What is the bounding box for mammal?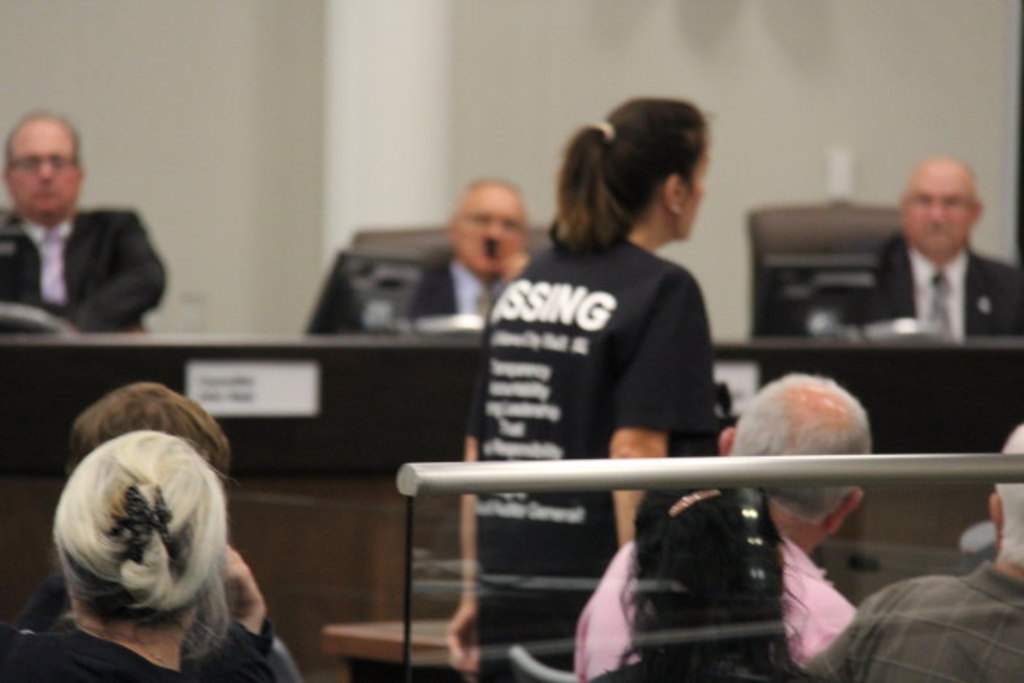
select_region(6, 427, 228, 682).
